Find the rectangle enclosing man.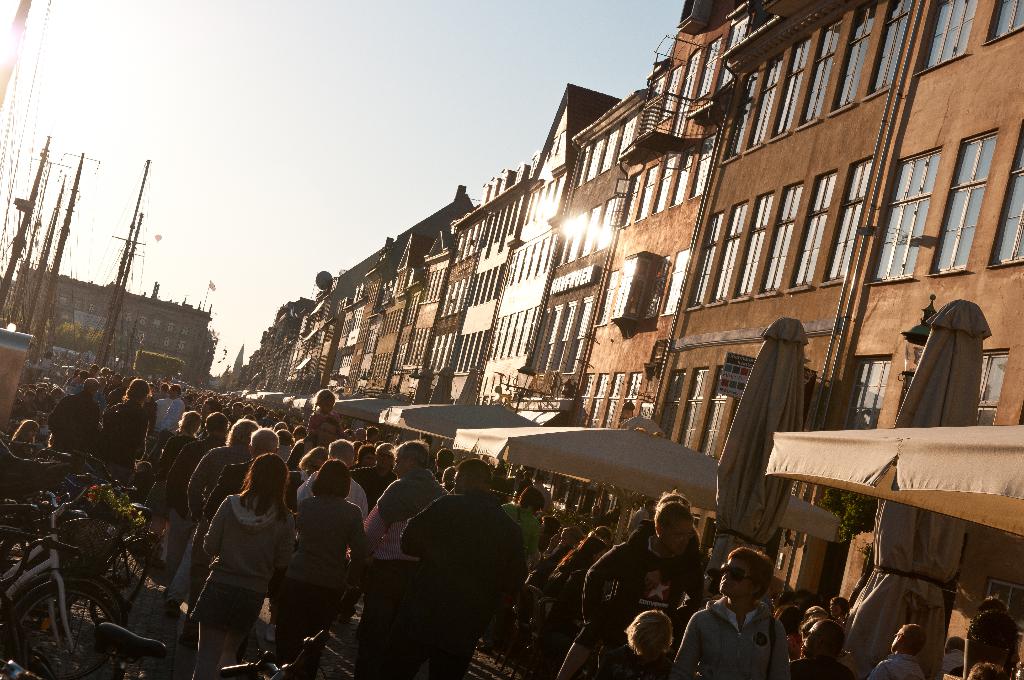
rect(433, 449, 454, 480).
